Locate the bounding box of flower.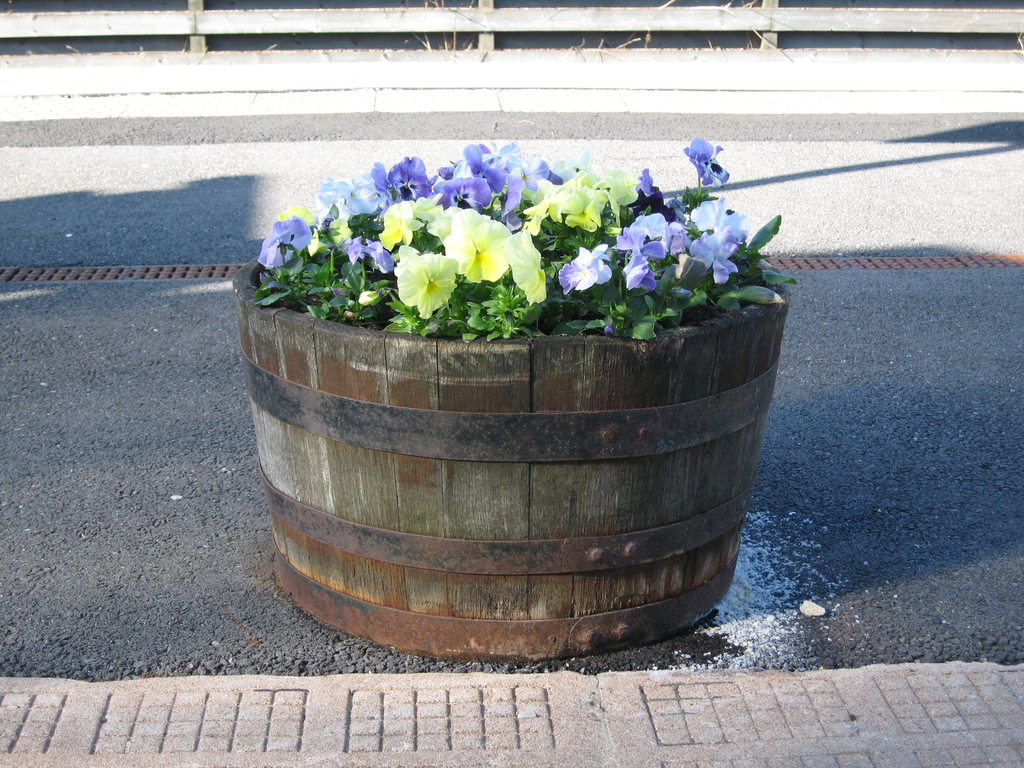
Bounding box: <region>685, 136, 728, 182</region>.
